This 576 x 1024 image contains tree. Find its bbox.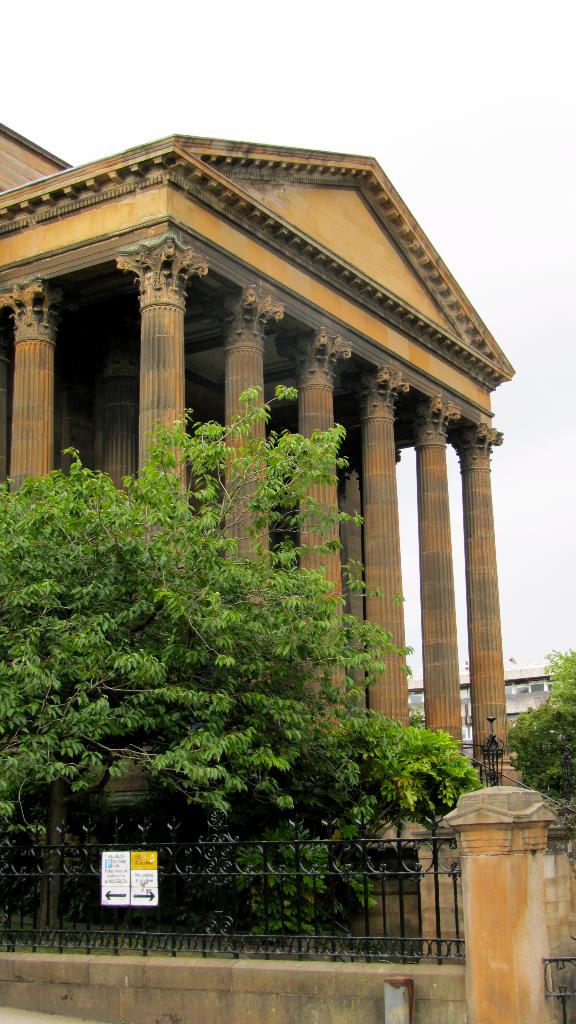
(495, 635, 575, 817).
